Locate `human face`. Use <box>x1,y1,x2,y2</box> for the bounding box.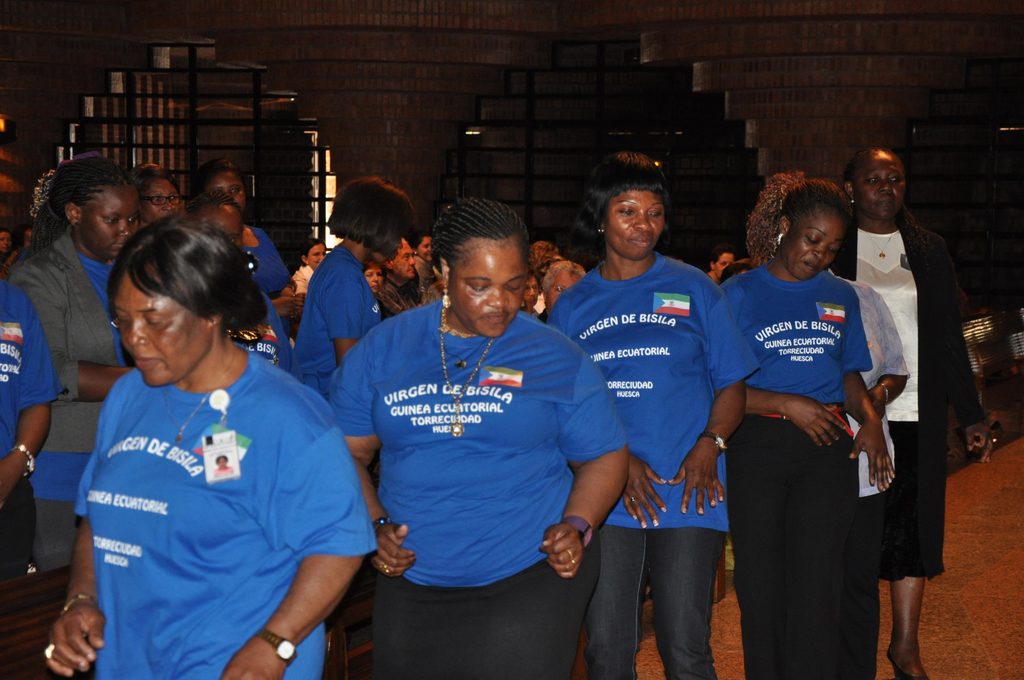
<box>717,252,735,275</box>.
